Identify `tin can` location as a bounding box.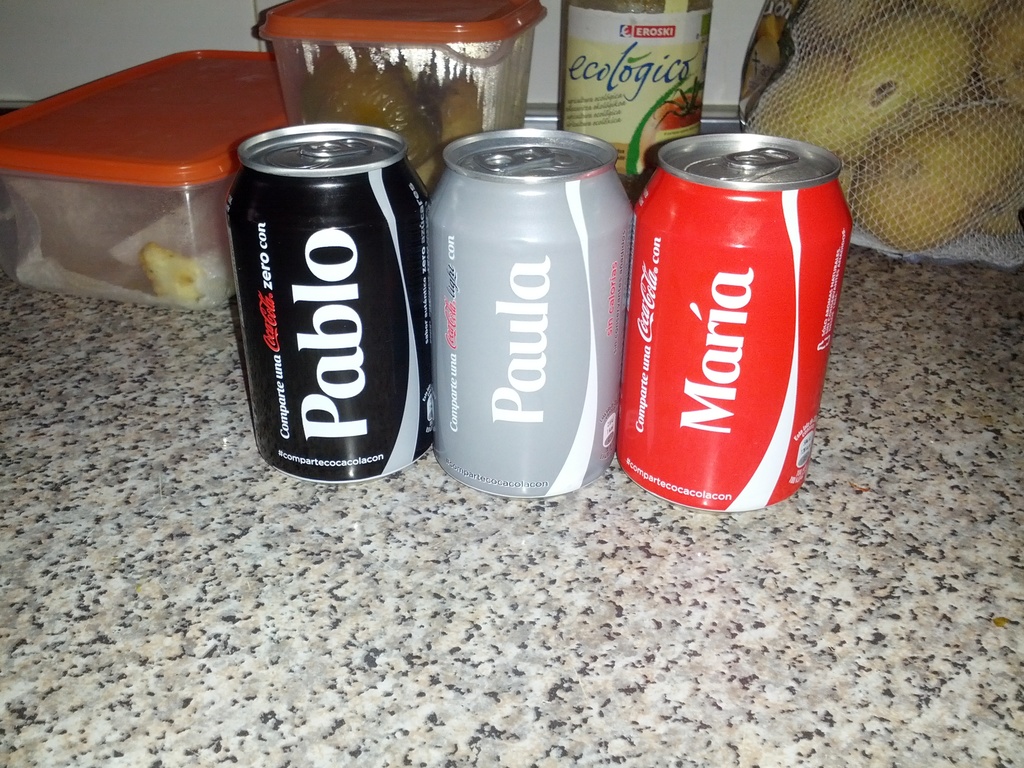
left=614, top=129, right=852, bottom=511.
